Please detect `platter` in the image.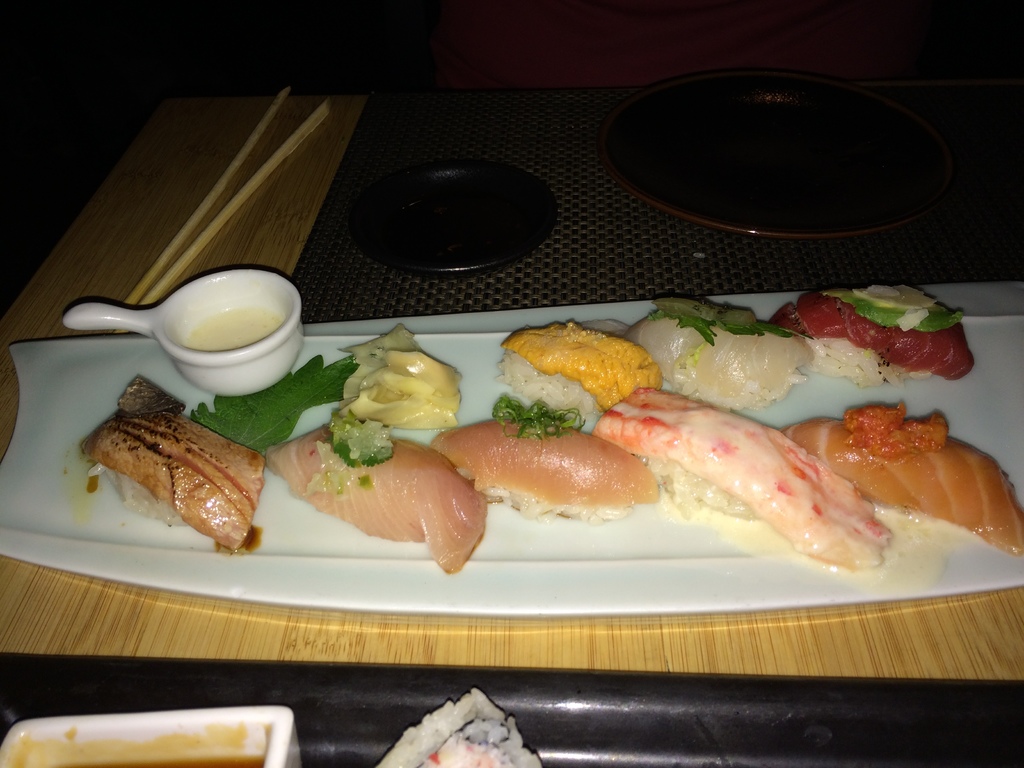
(left=12, top=311, right=1023, bottom=614).
